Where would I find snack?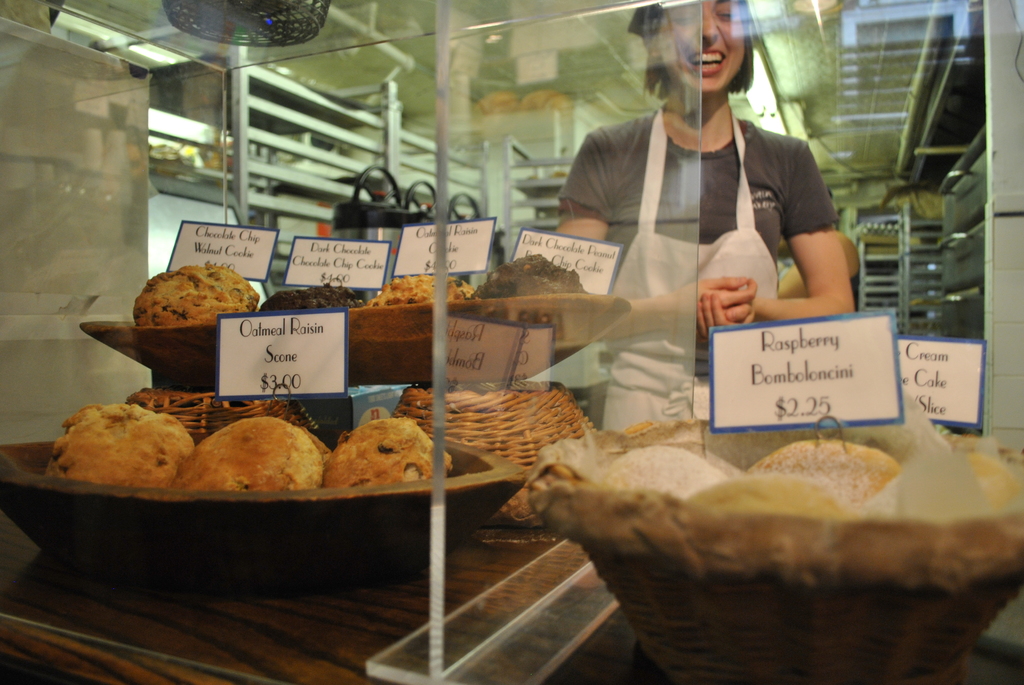
At 490, 252, 595, 297.
